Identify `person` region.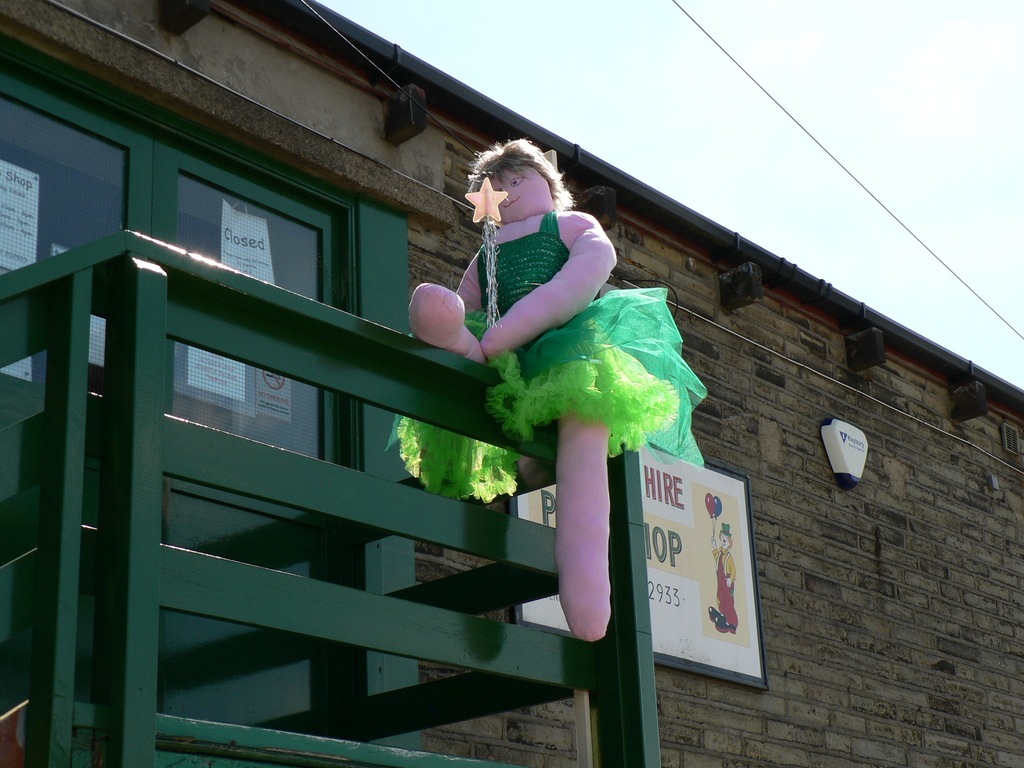
Region: region(708, 527, 746, 638).
